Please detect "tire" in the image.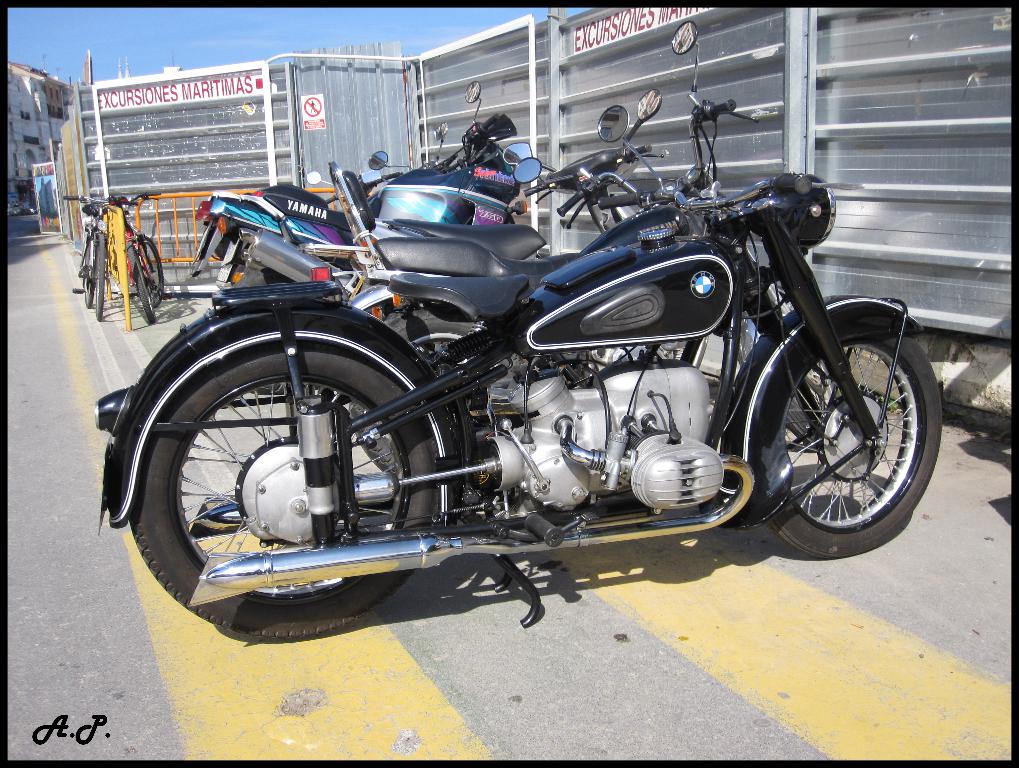
132, 265, 155, 327.
